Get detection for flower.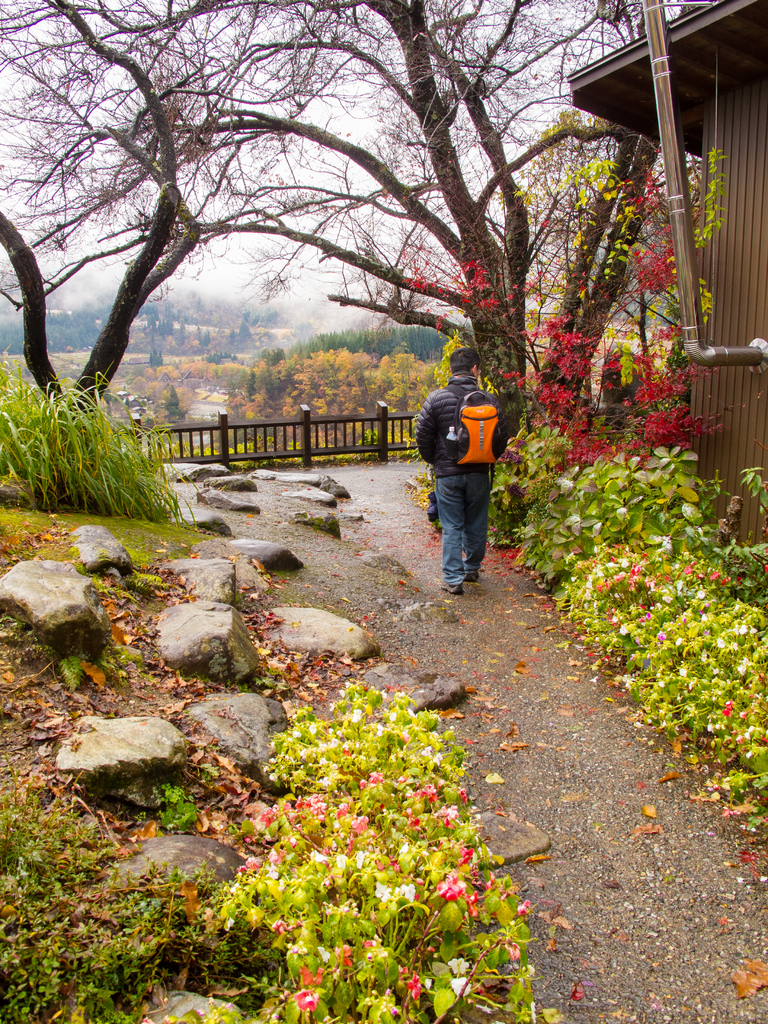
Detection: [x1=436, y1=872, x2=484, y2=911].
